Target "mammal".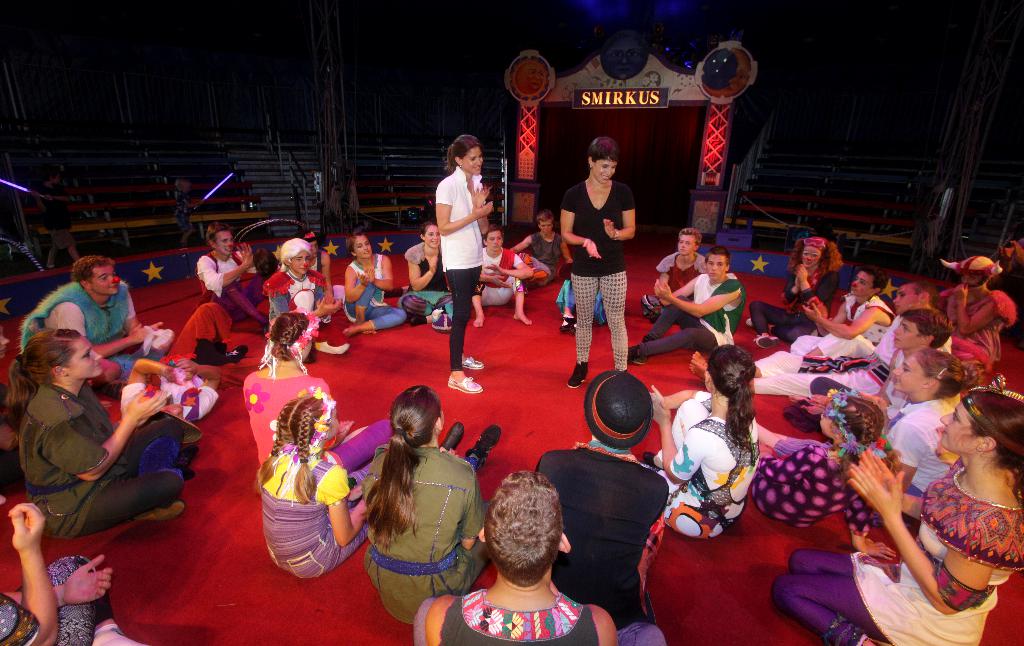
Target region: l=411, t=469, r=667, b=645.
